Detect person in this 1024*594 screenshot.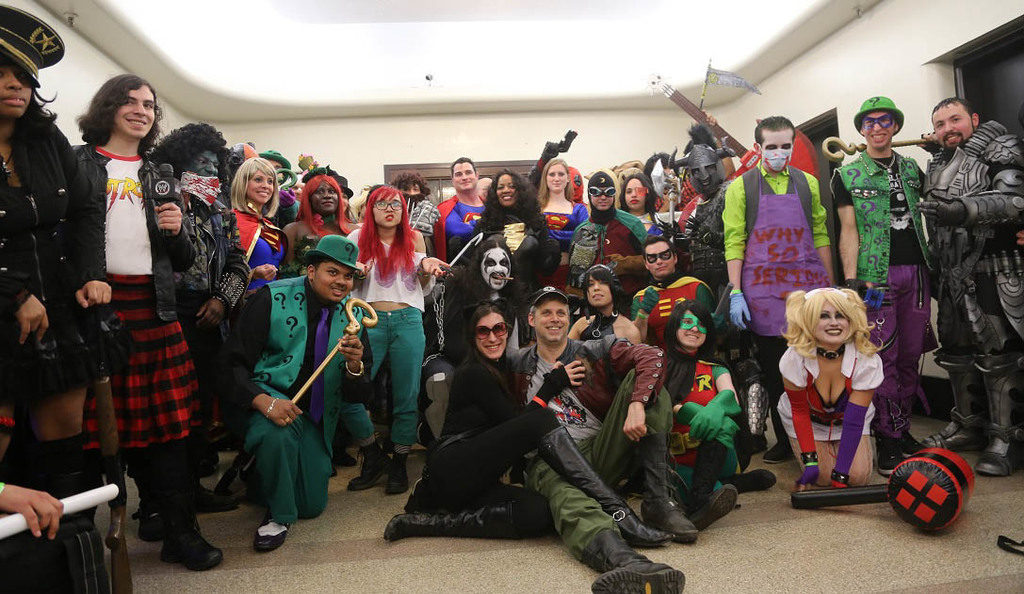
Detection: 0 6 1023 593.
